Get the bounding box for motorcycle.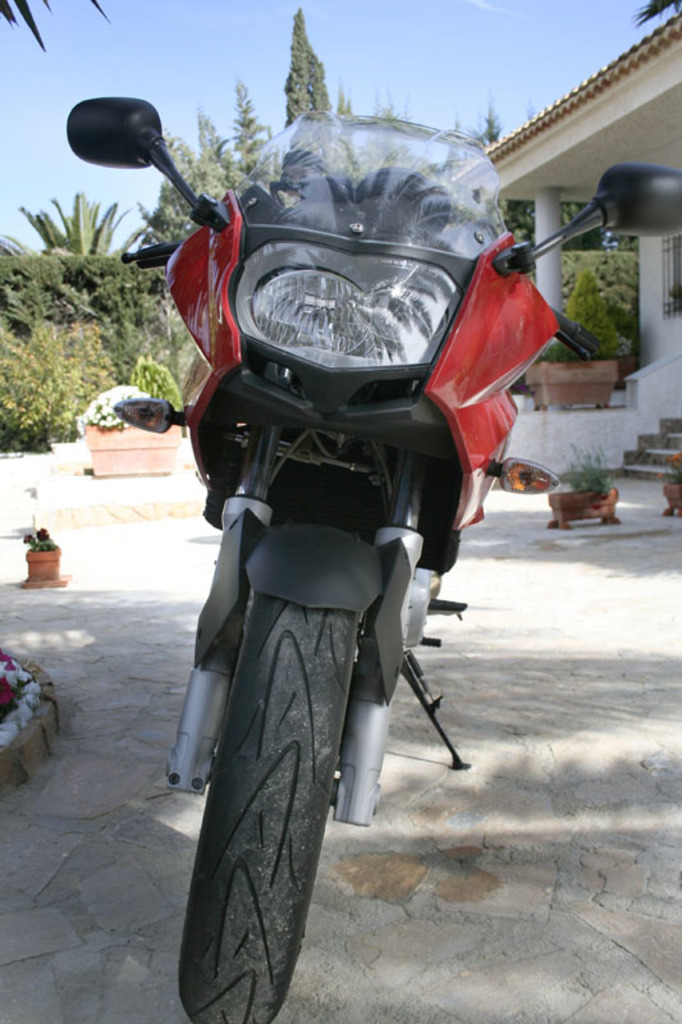
BBox(150, 122, 544, 1023).
